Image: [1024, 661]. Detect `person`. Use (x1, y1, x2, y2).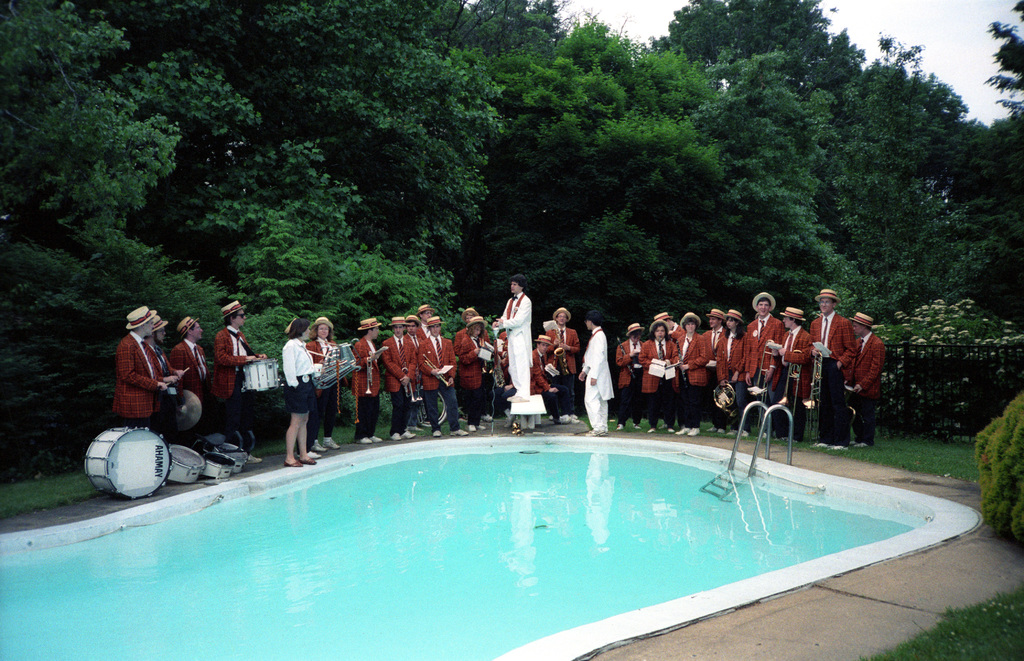
(356, 318, 381, 443).
